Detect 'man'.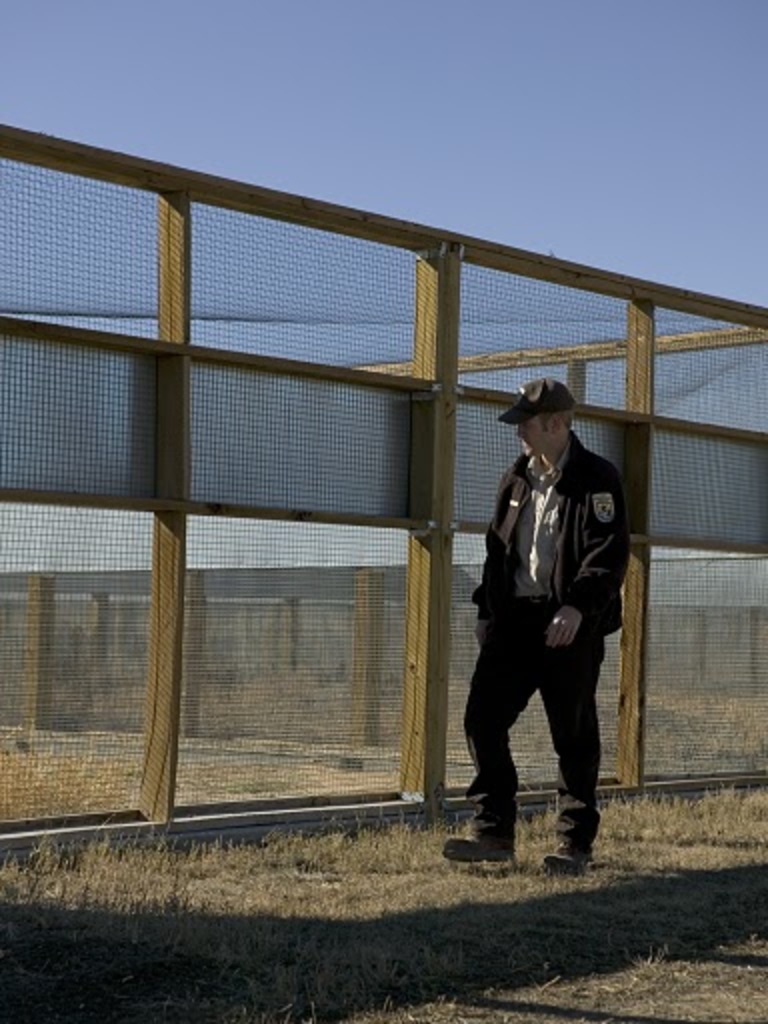
Detected at region(456, 364, 630, 866).
